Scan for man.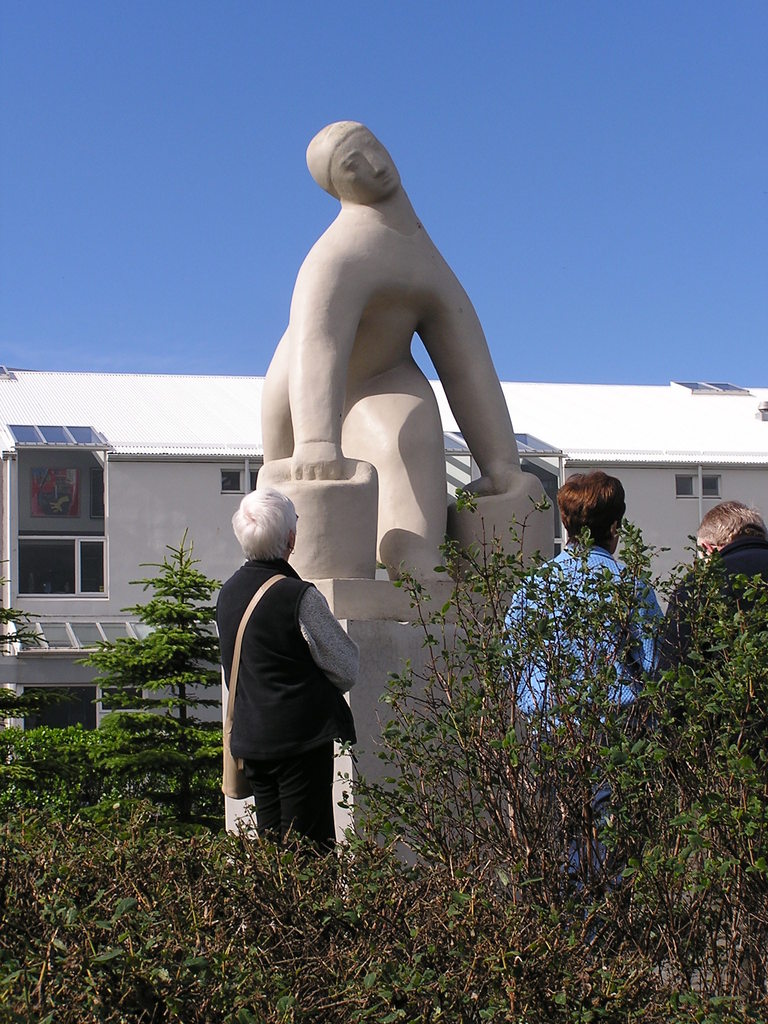
Scan result: bbox(257, 120, 520, 486).
